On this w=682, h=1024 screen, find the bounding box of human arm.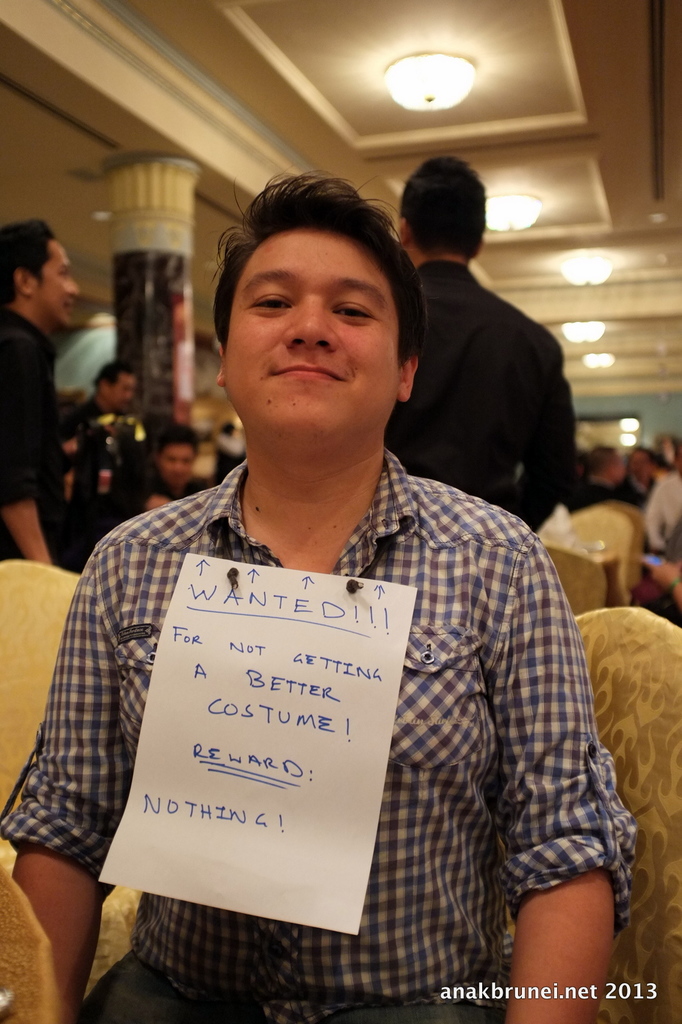
Bounding box: (502,521,640,1023).
